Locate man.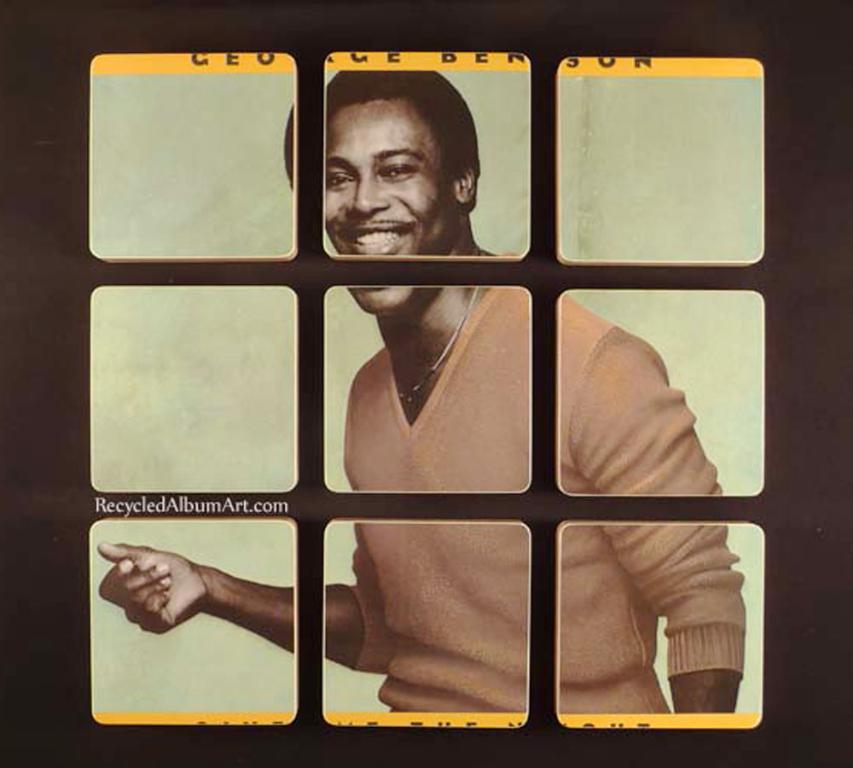
Bounding box: region(118, 57, 771, 699).
